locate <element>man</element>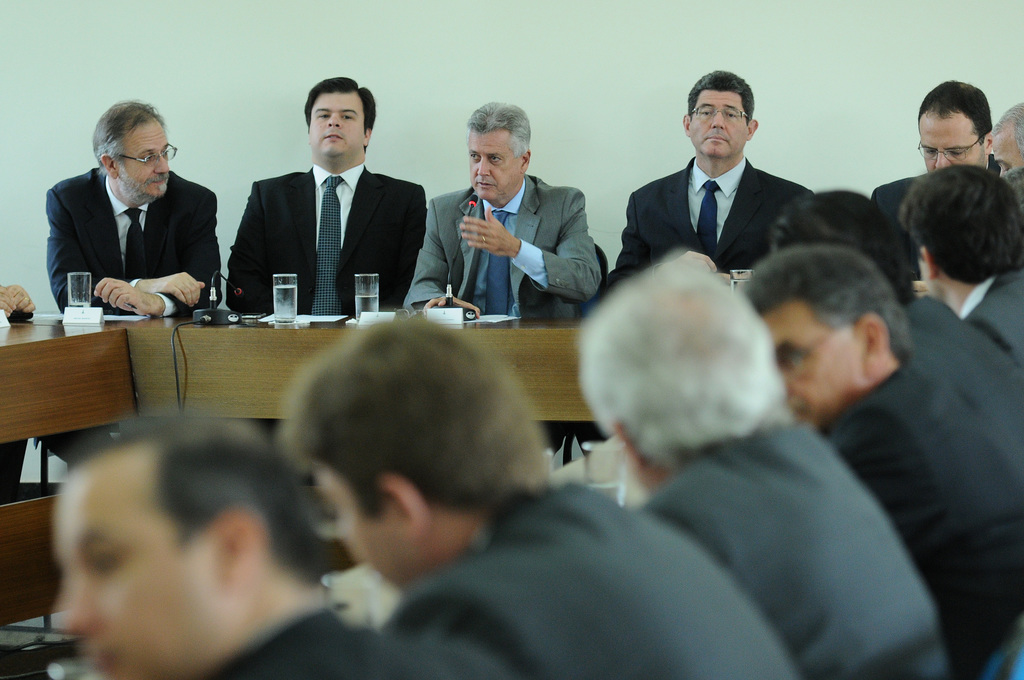
228,78,420,313
